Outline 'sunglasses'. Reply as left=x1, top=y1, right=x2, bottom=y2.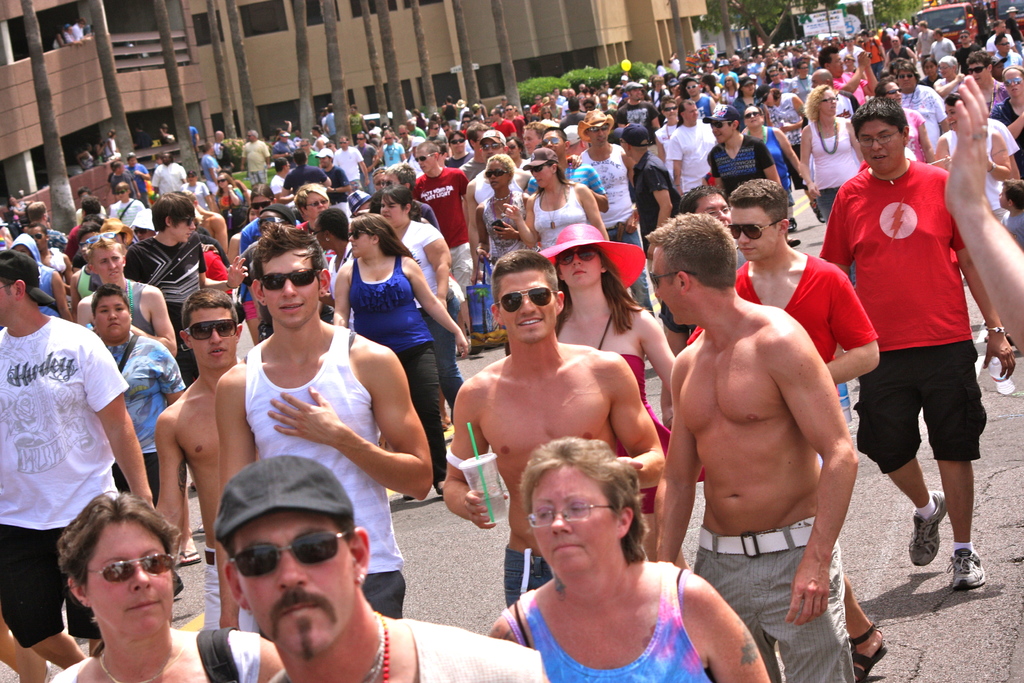
left=746, top=110, right=758, bottom=120.
